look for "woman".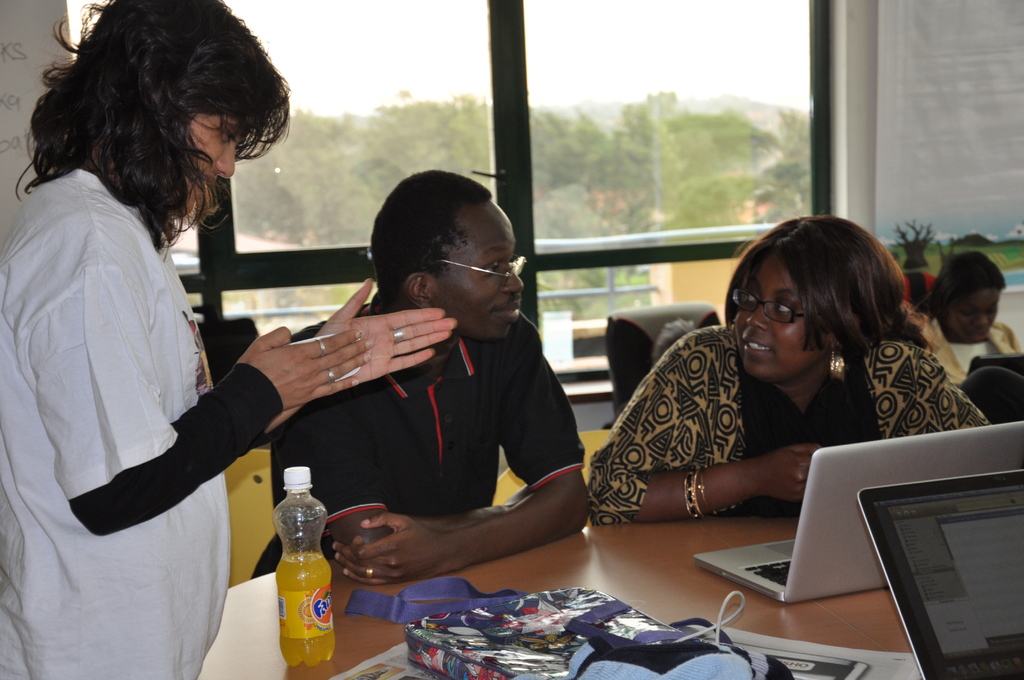
Found: bbox=(589, 207, 1004, 517).
